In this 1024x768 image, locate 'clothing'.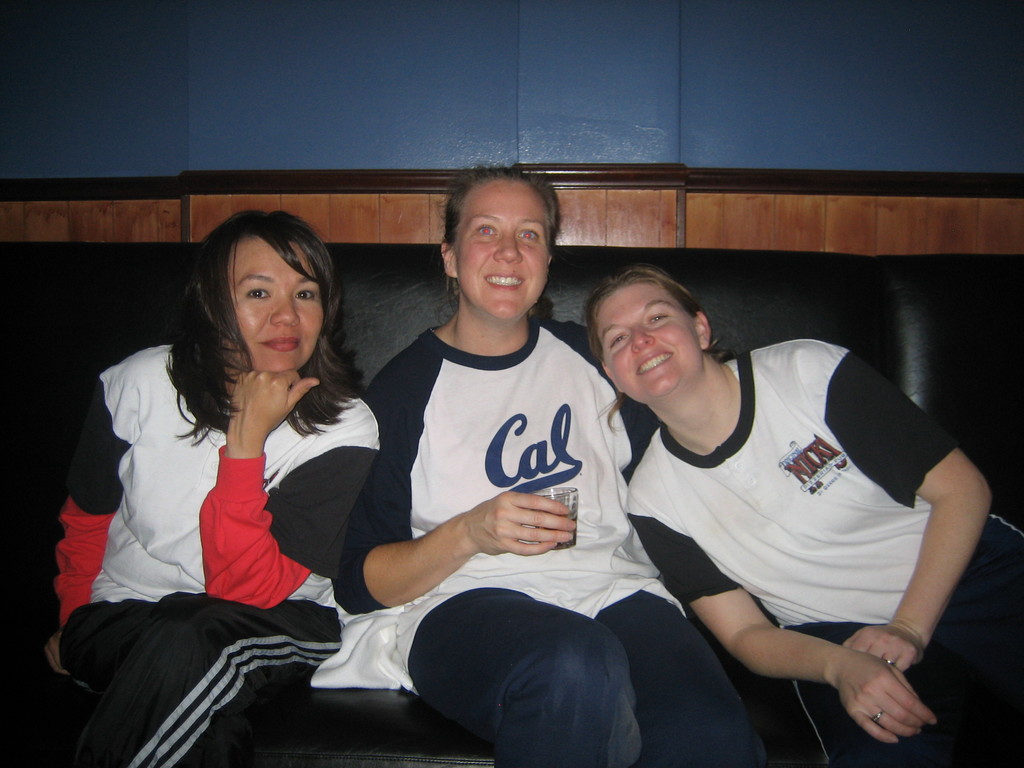
Bounding box: <region>58, 337, 375, 767</region>.
